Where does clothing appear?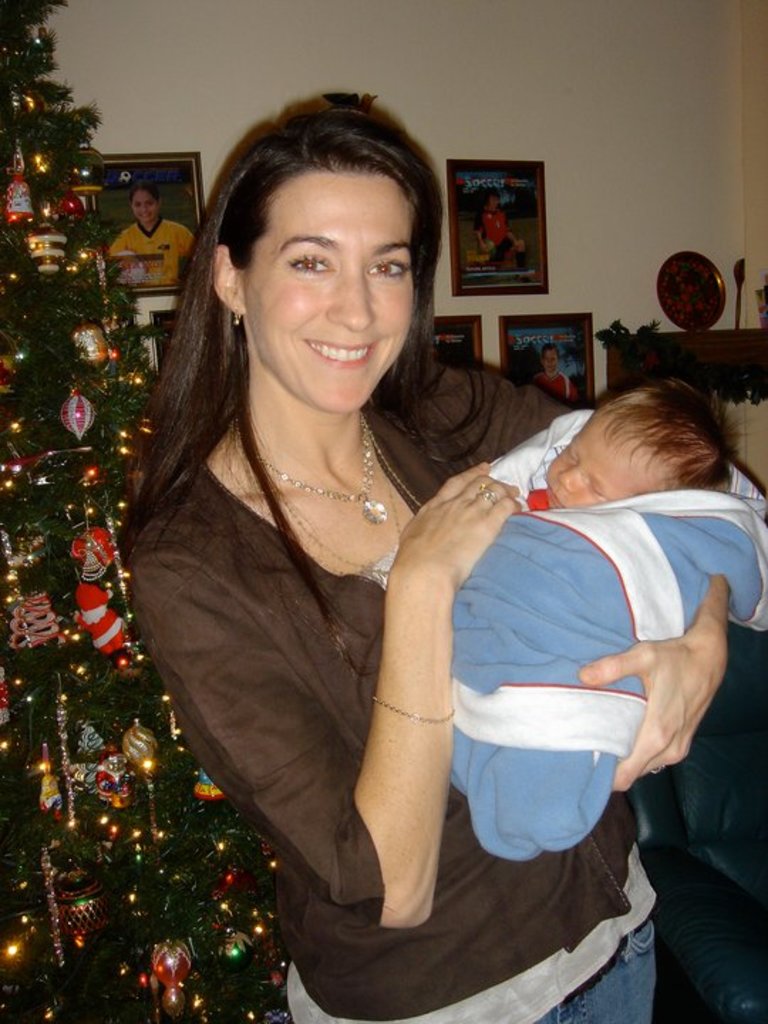
Appears at select_region(539, 367, 579, 411).
